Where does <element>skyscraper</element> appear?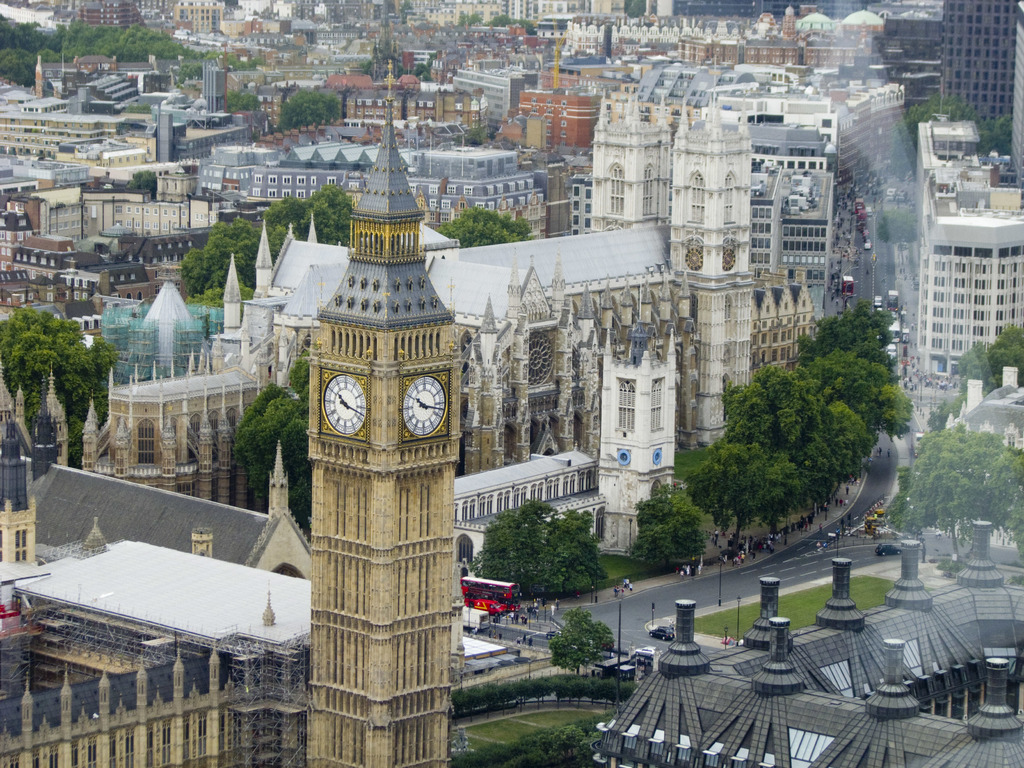
Appears at 0 410 314 767.
